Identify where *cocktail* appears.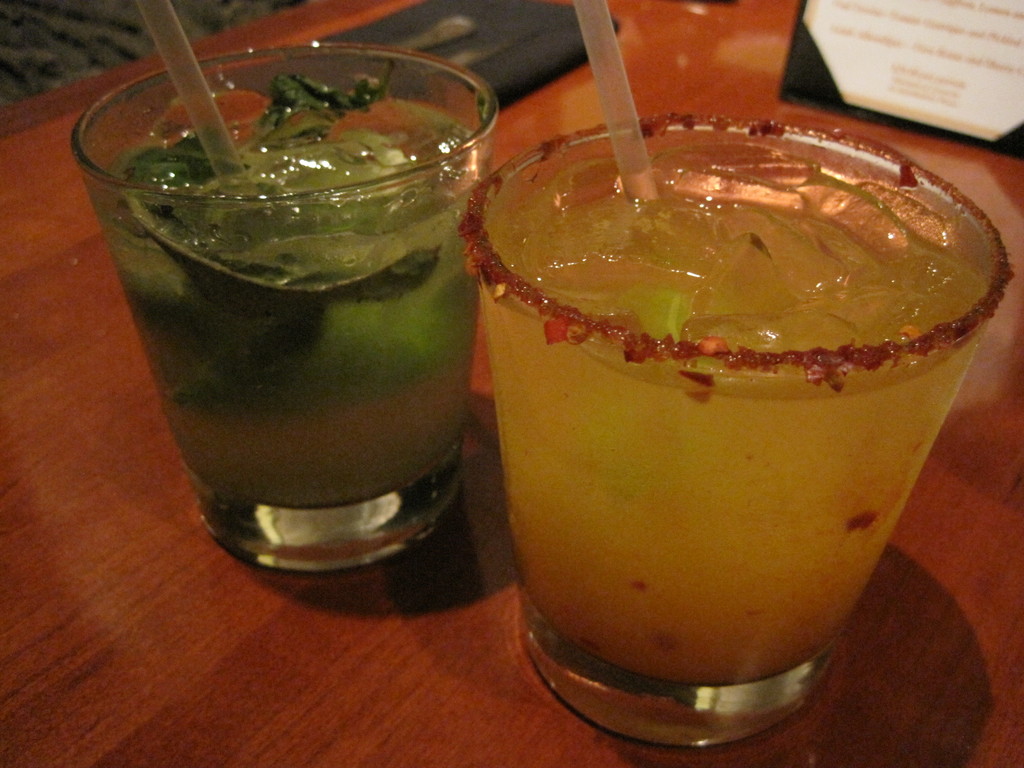
Appears at [left=72, top=0, right=500, bottom=580].
